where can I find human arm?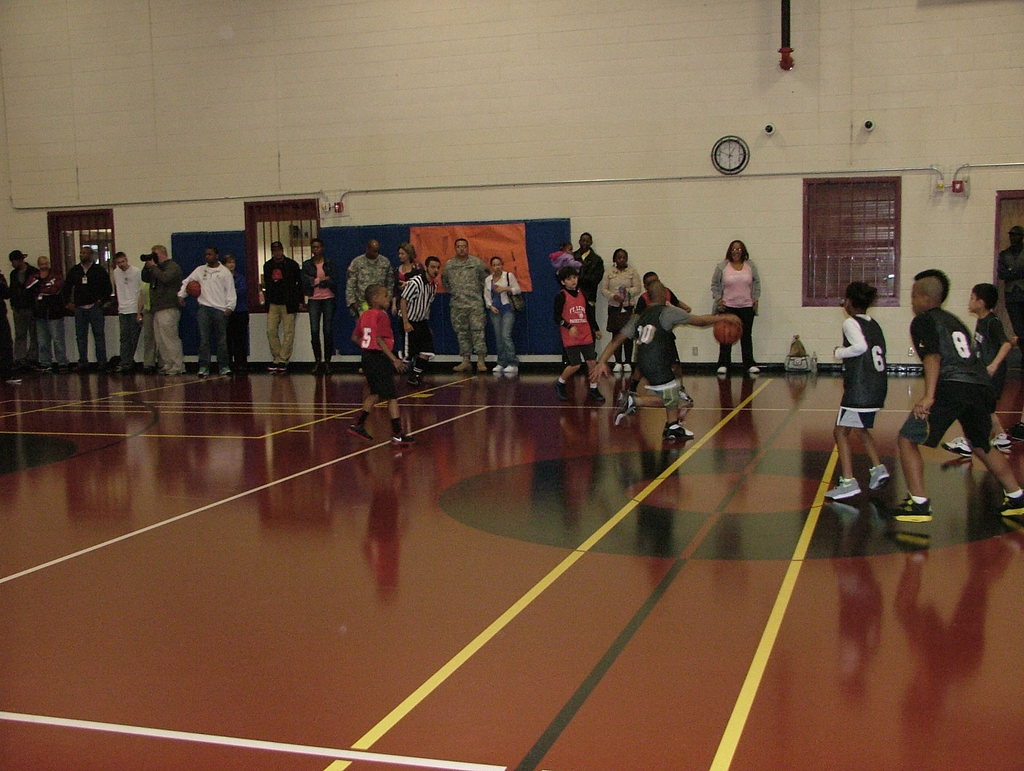
You can find it at bbox(833, 321, 872, 364).
